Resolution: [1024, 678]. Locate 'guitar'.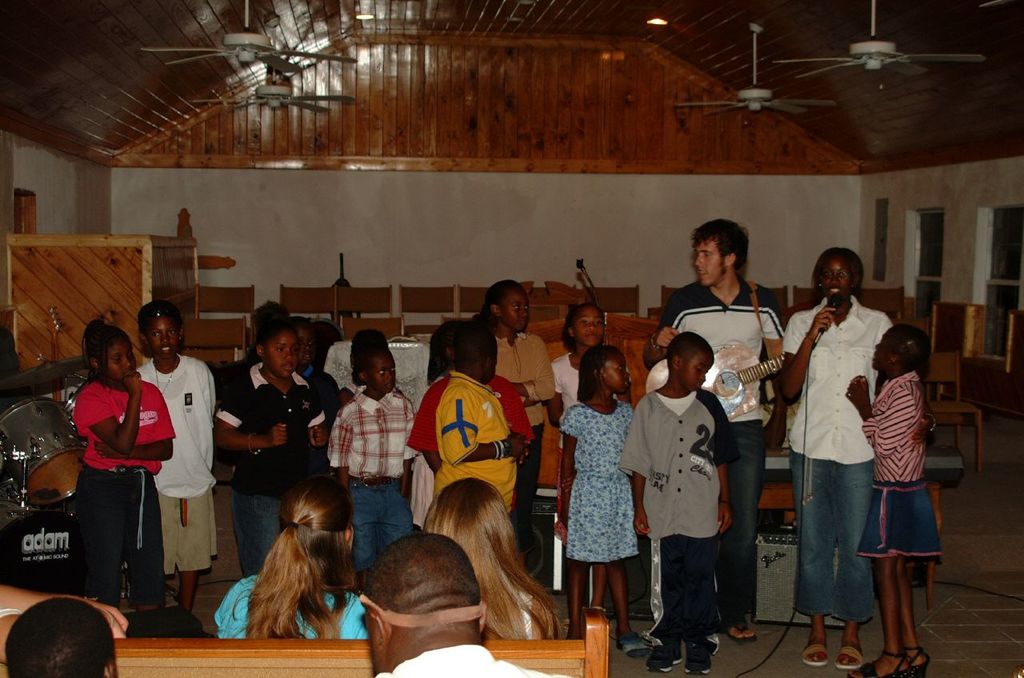
(640,339,786,422).
